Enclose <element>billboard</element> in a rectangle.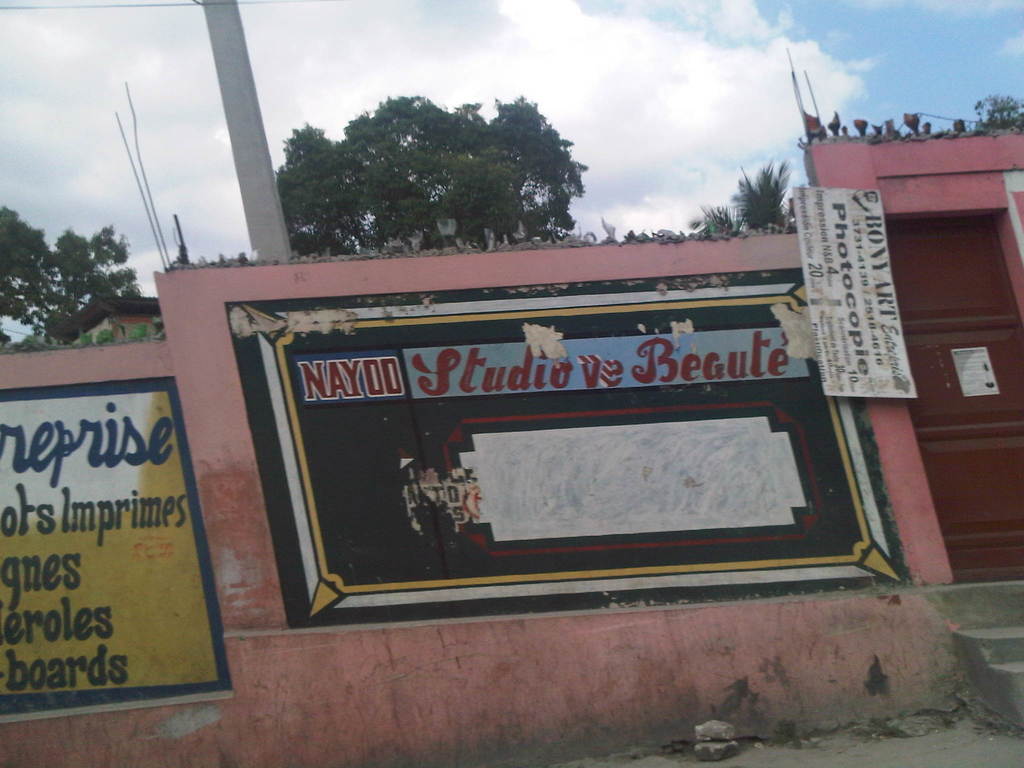
[x1=0, y1=371, x2=235, y2=724].
